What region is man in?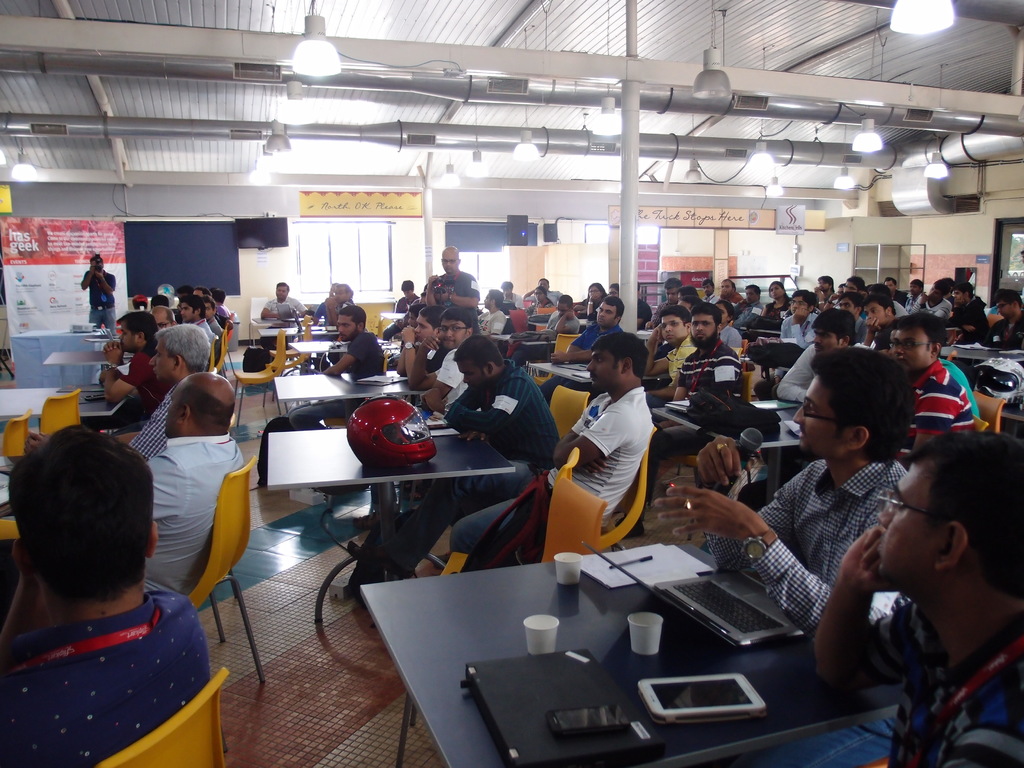
bbox=(77, 253, 116, 335).
